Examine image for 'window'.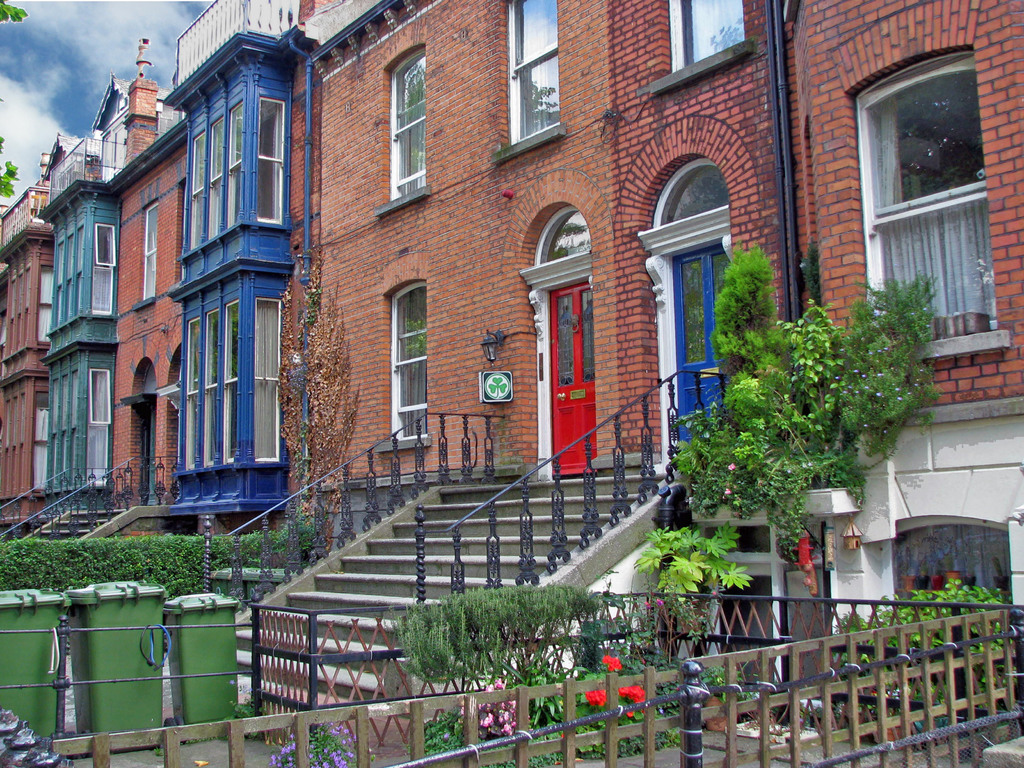
Examination result: 141 202 159 297.
